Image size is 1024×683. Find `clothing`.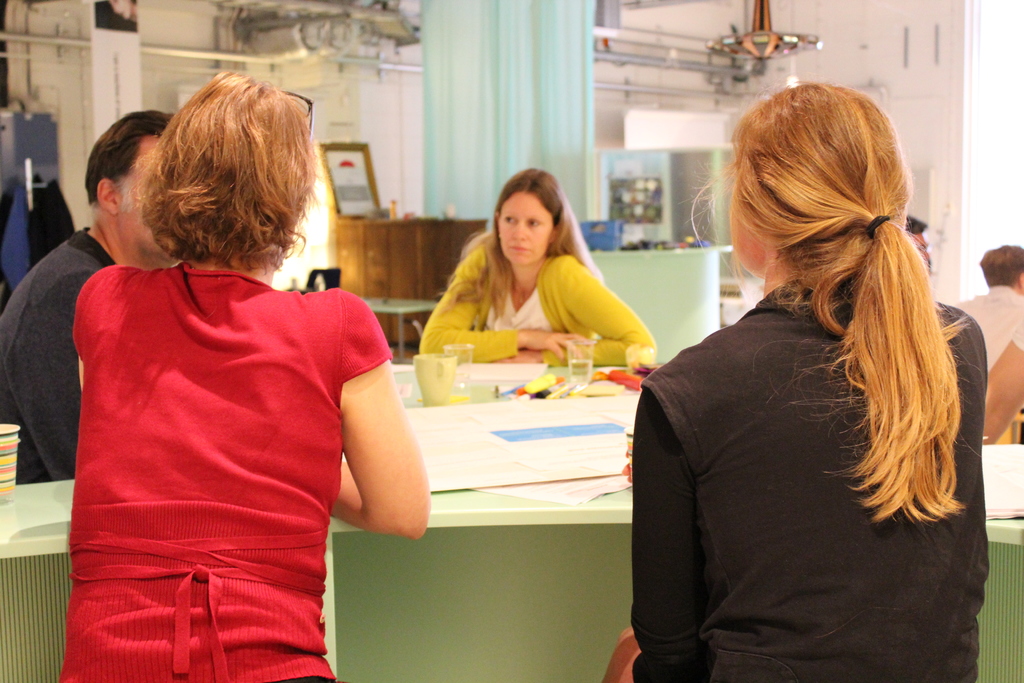
rect(417, 244, 658, 369).
